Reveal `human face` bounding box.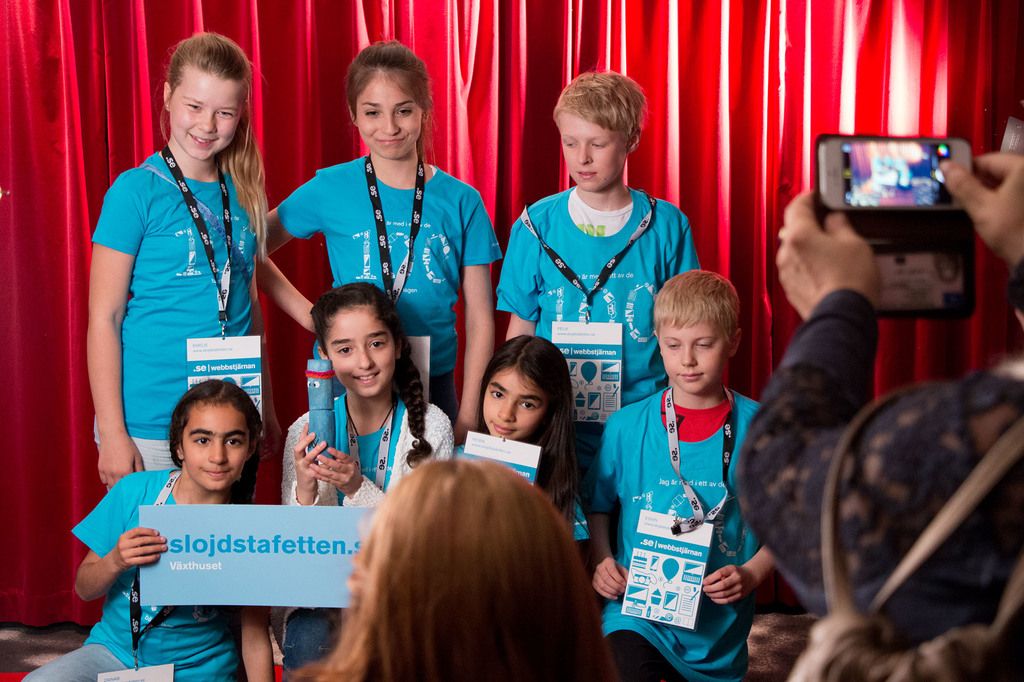
Revealed: x1=170, y1=80, x2=241, y2=161.
